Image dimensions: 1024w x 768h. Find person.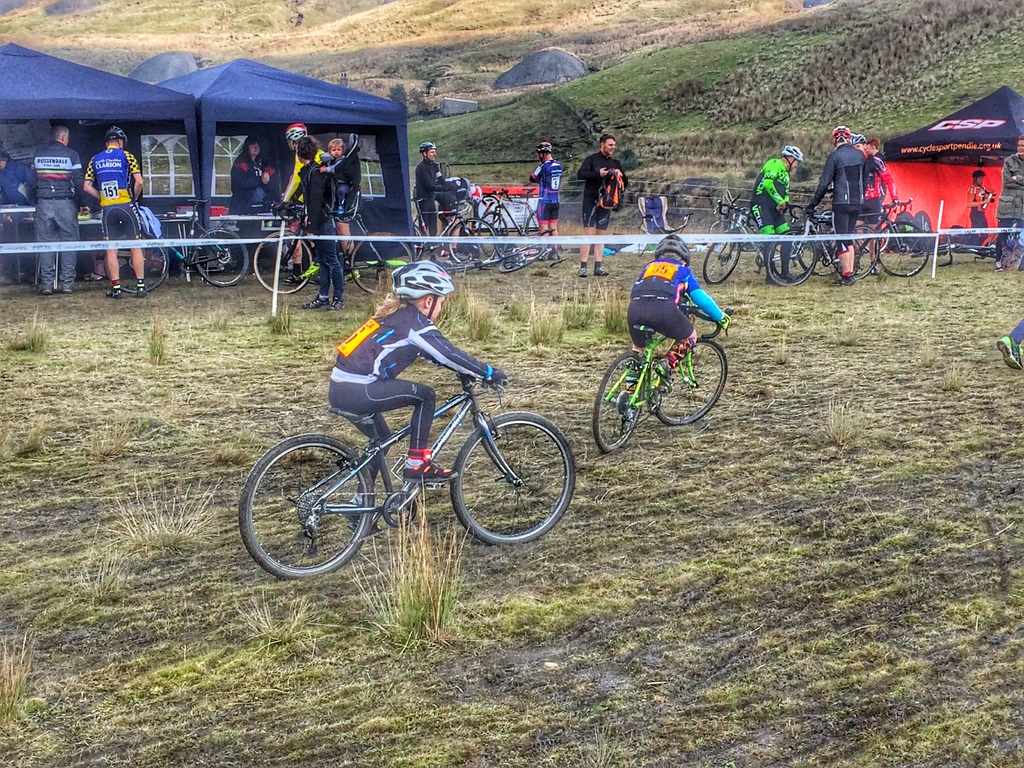
<bbox>852, 132, 901, 278</bbox>.
